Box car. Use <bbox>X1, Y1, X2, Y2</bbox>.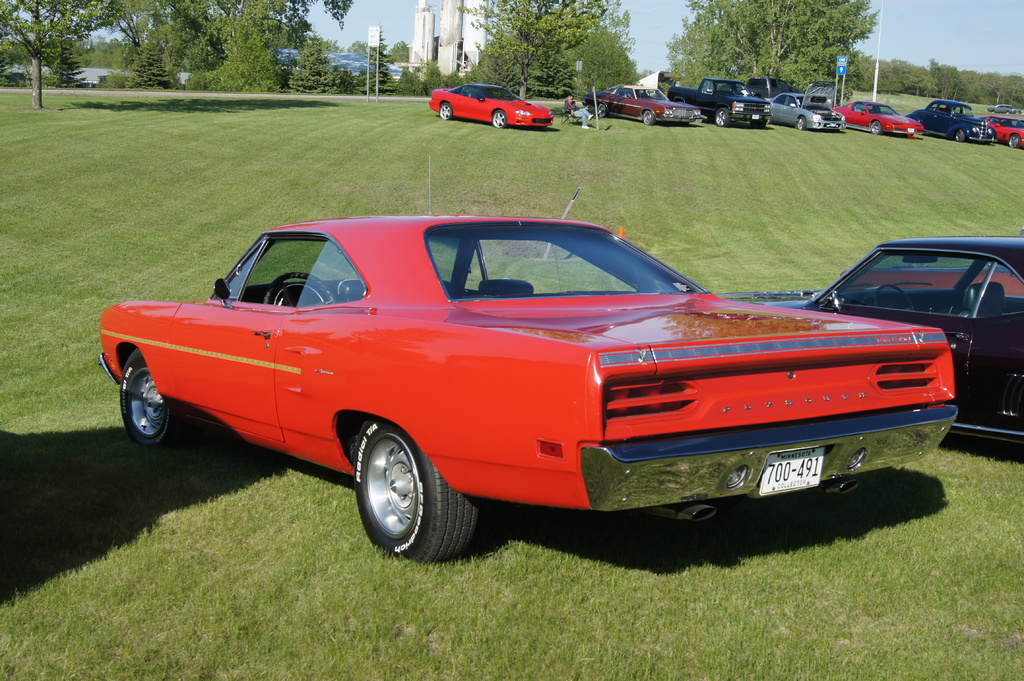
<bbox>758, 84, 838, 137</bbox>.
